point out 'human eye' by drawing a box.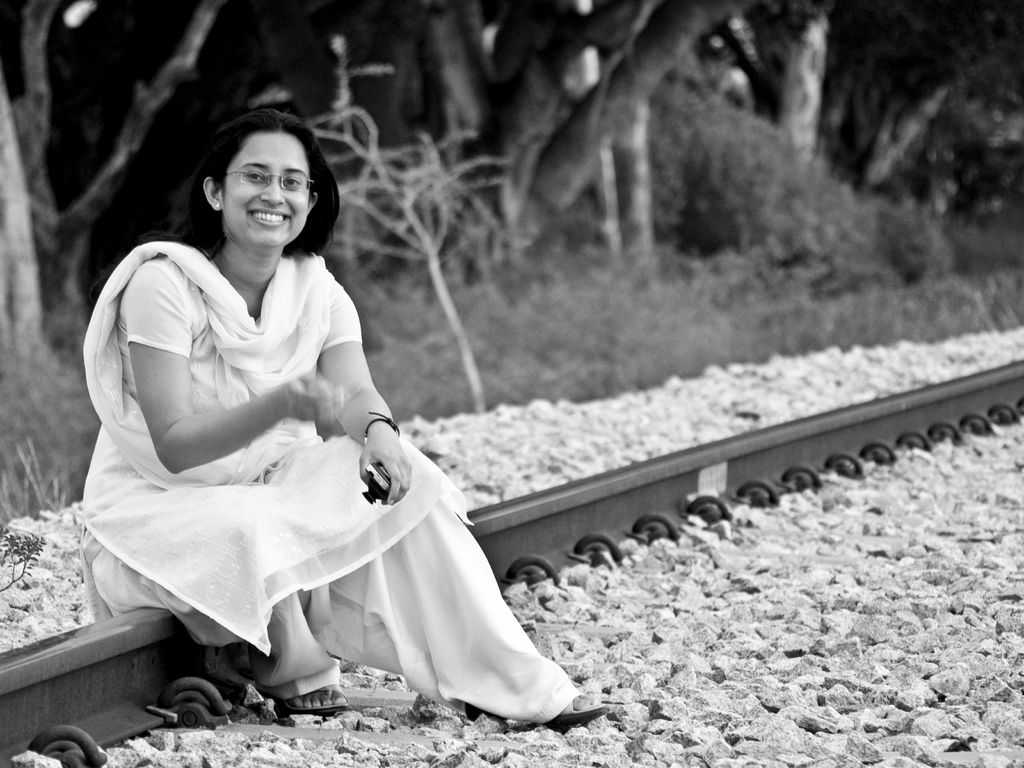
box(282, 172, 303, 190).
